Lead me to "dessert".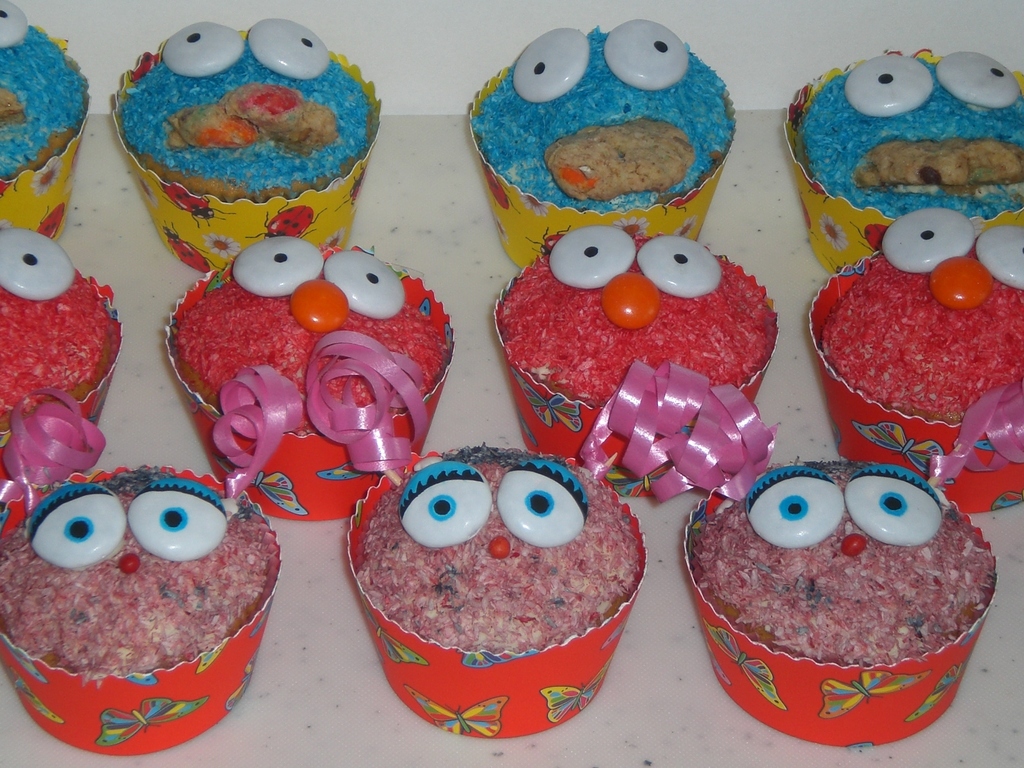
Lead to rect(0, 0, 85, 182).
